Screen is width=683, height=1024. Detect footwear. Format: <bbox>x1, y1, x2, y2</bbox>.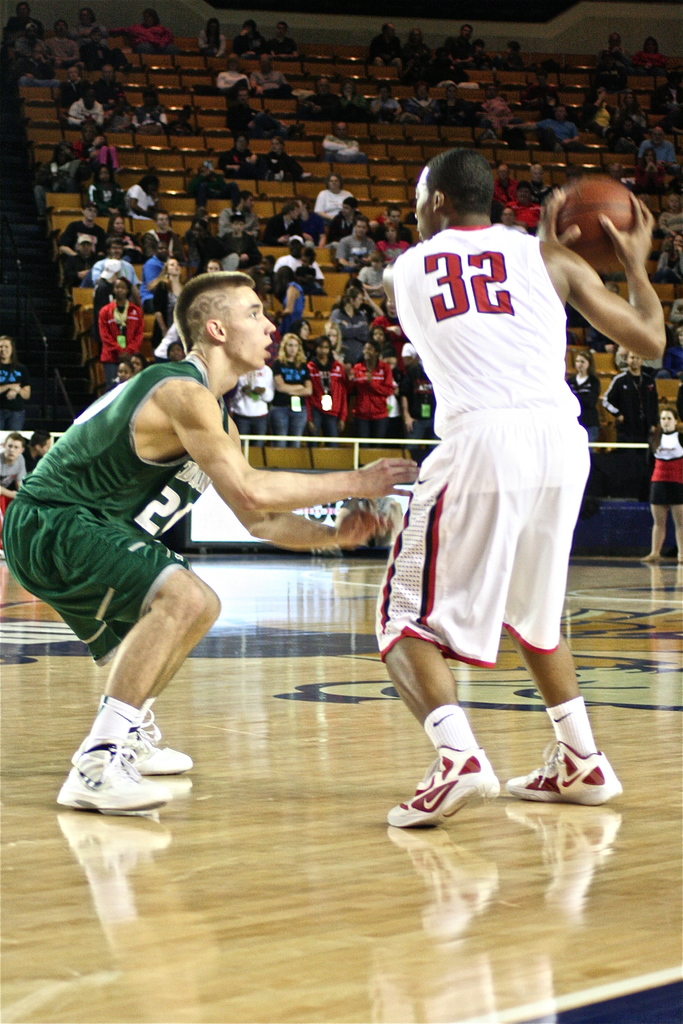
<bbox>72, 711, 194, 777</bbox>.
